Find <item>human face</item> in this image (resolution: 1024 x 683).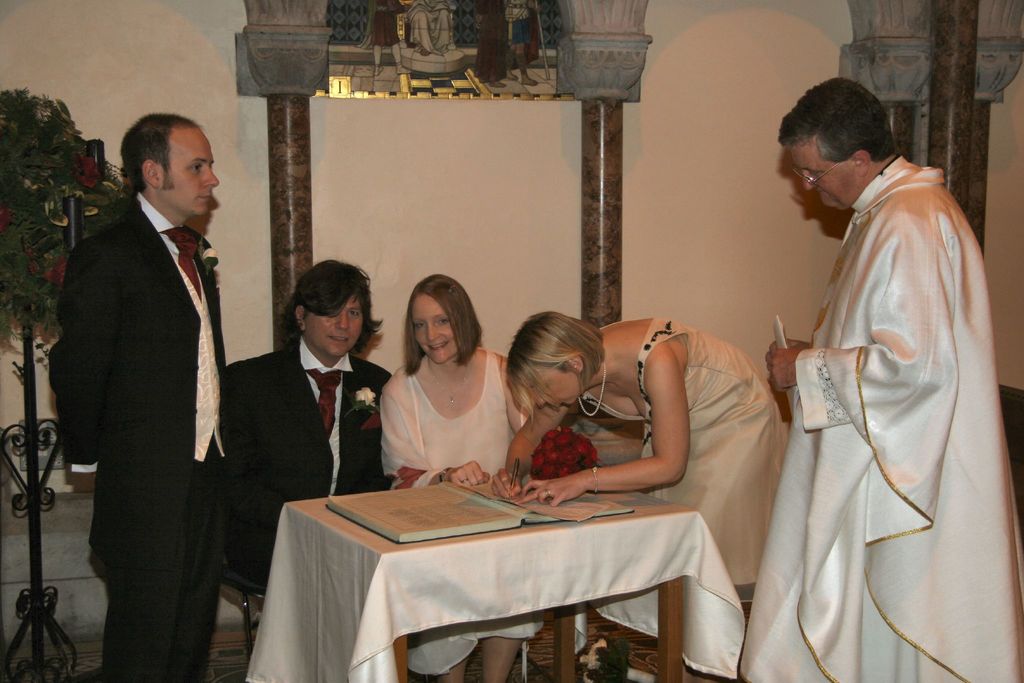
locate(161, 128, 221, 219).
